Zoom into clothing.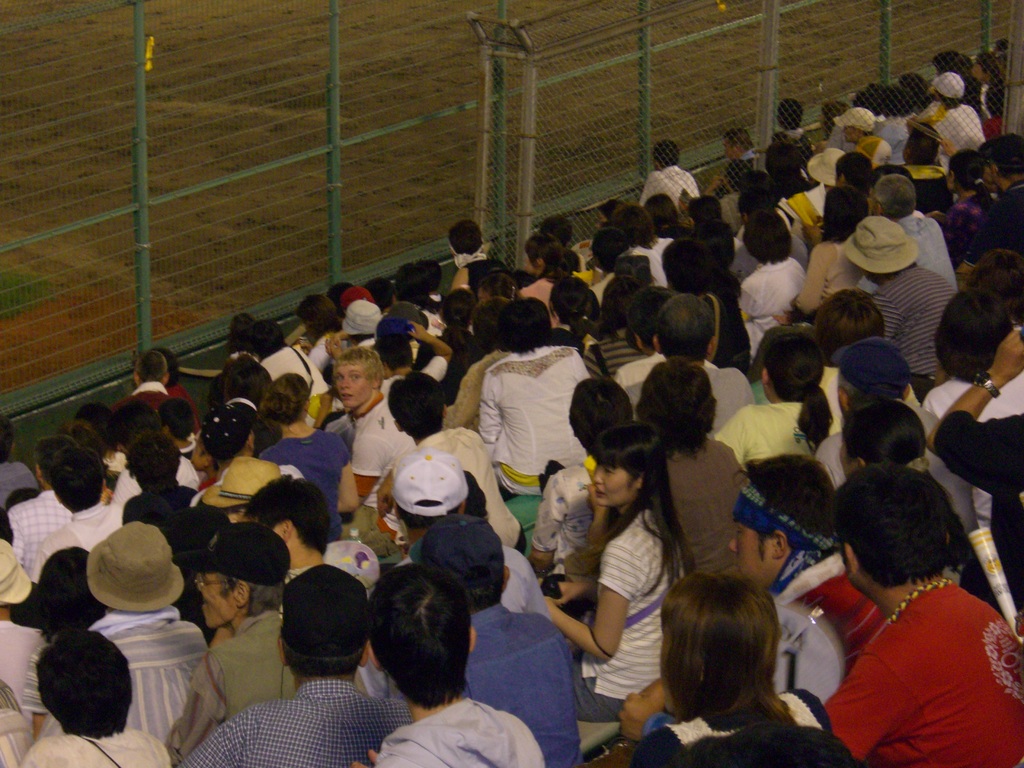
Zoom target: Rect(822, 395, 977, 538).
